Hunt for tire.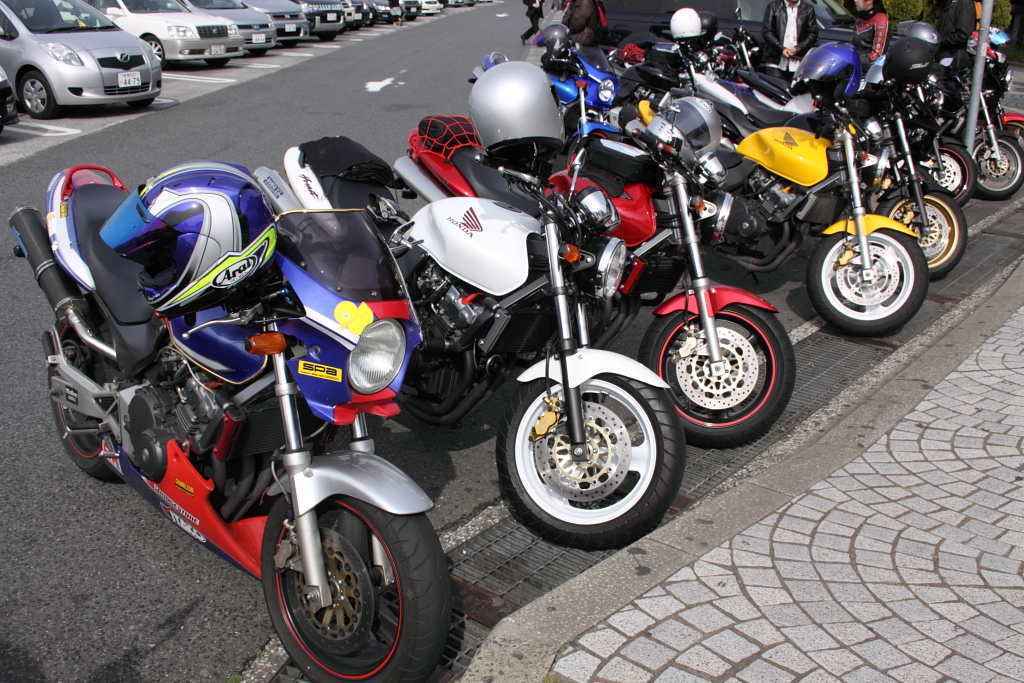
Hunted down at [x1=258, y1=493, x2=455, y2=682].
